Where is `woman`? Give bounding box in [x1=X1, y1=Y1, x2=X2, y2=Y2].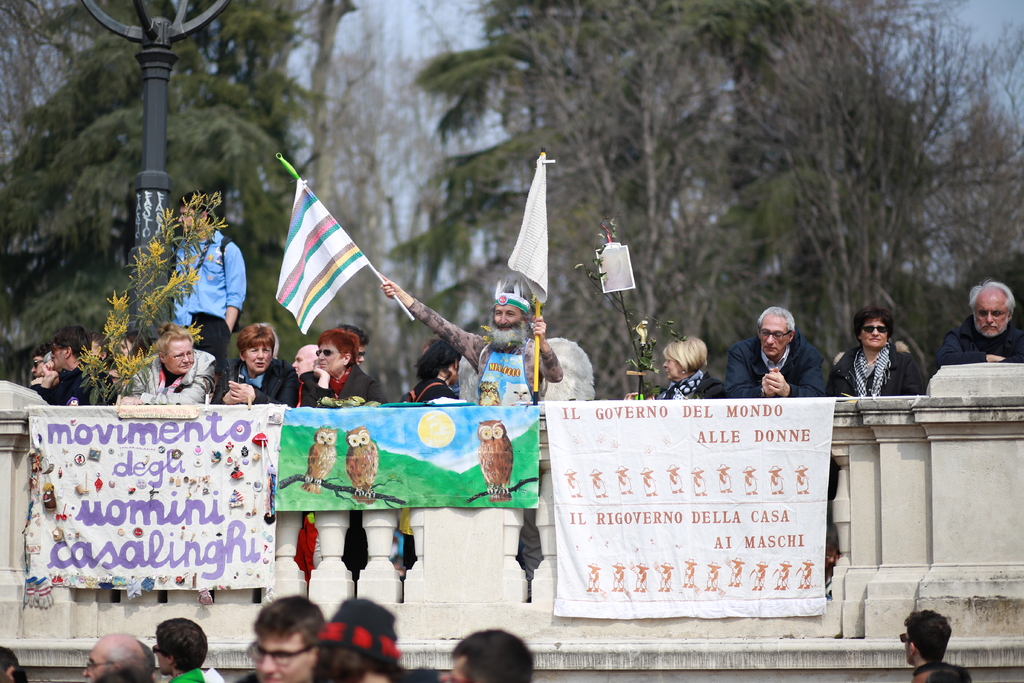
[x1=118, y1=320, x2=213, y2=402].
